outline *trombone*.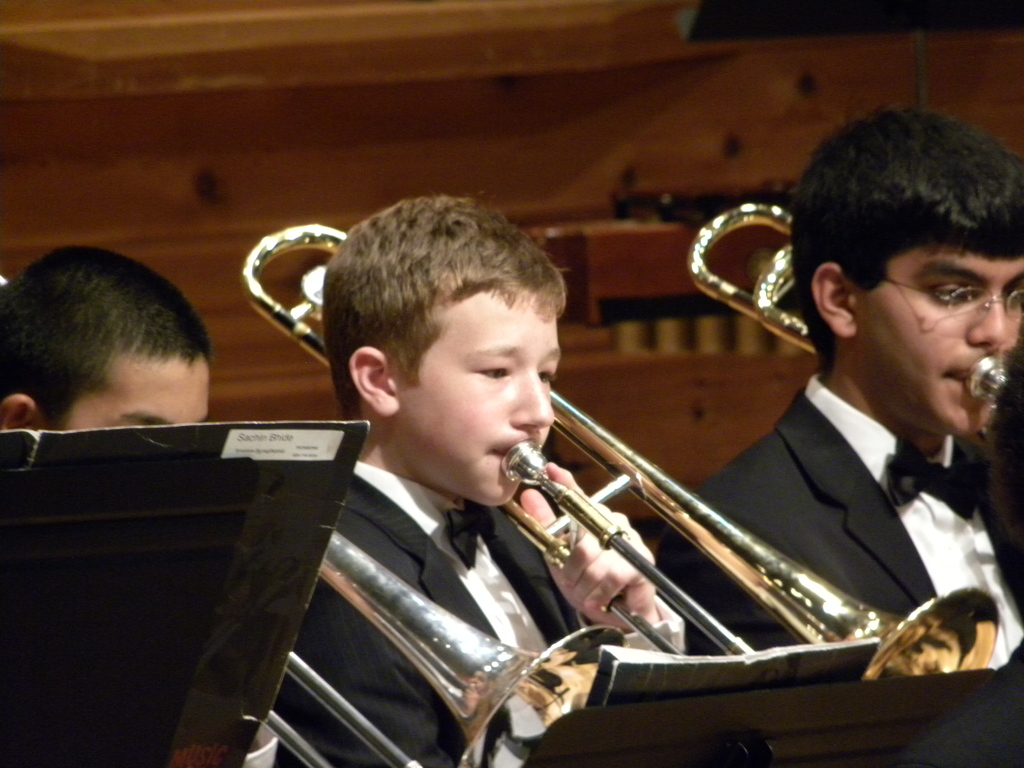
Outline: {"left": 700, "top": 192, "right": 1007, "bottom": 403}.
